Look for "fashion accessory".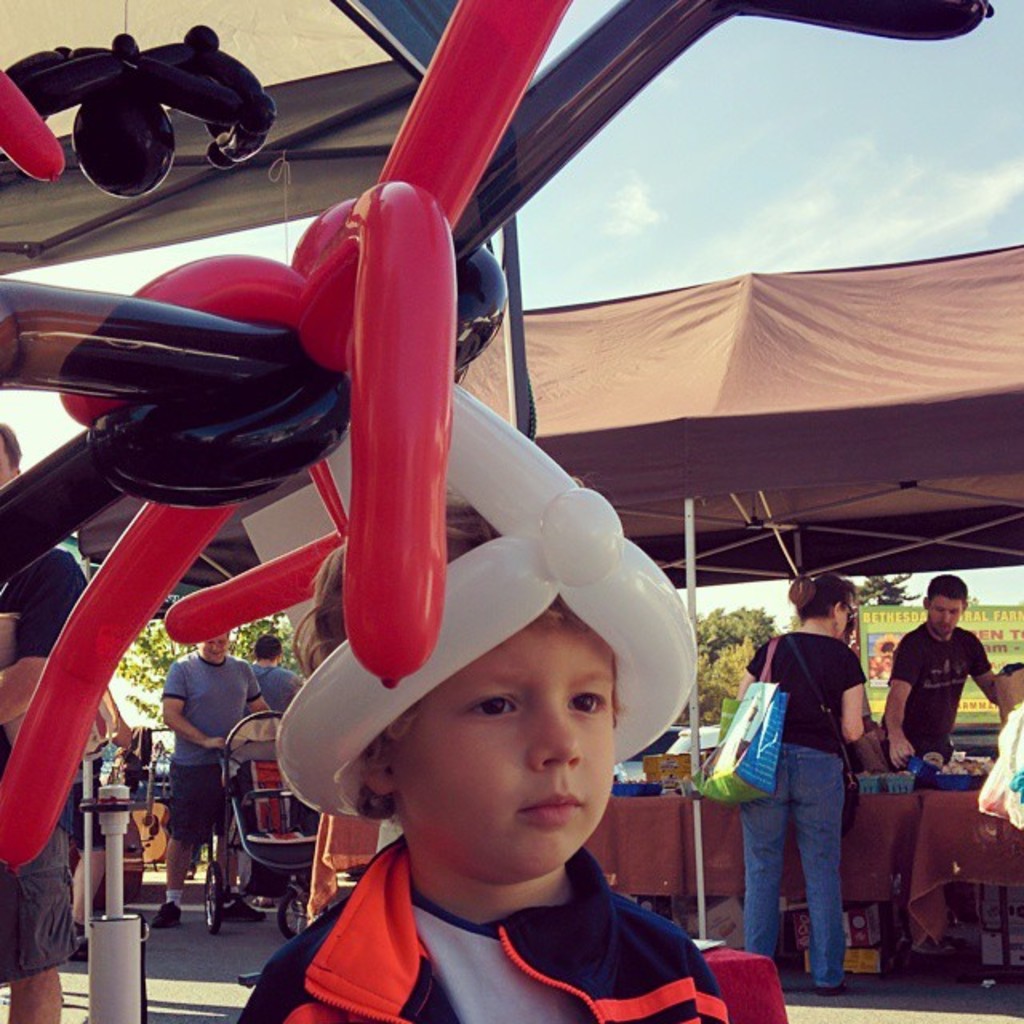
Found: {"x1": 781, "y1": 632, "x2": 856, "y2": 795}.
